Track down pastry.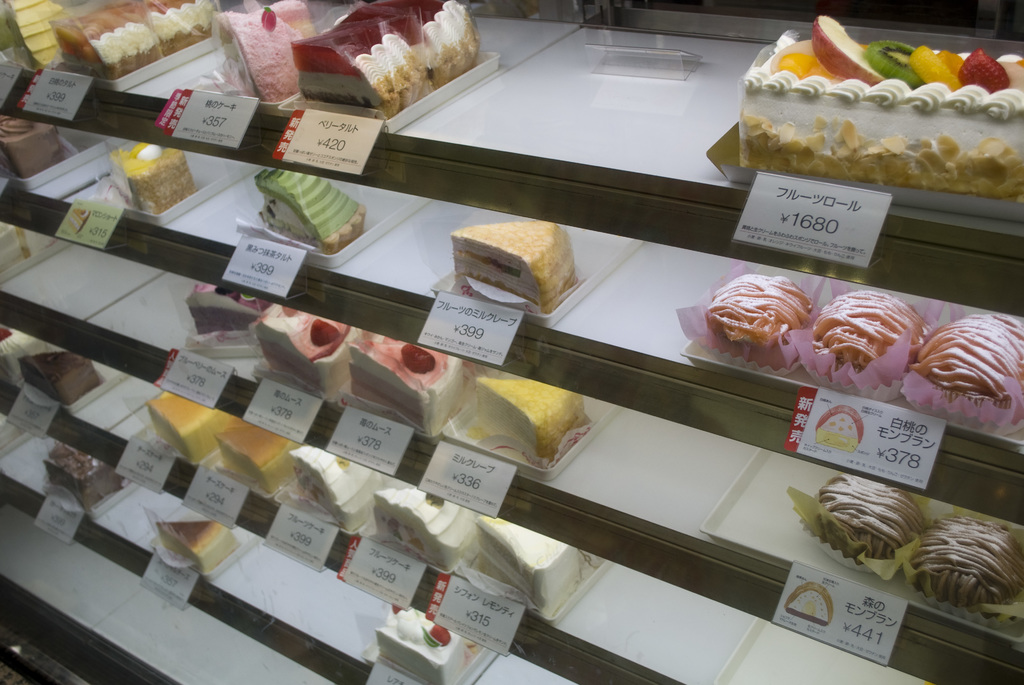
Tracked to BBox(0, 109, 75, 181).
